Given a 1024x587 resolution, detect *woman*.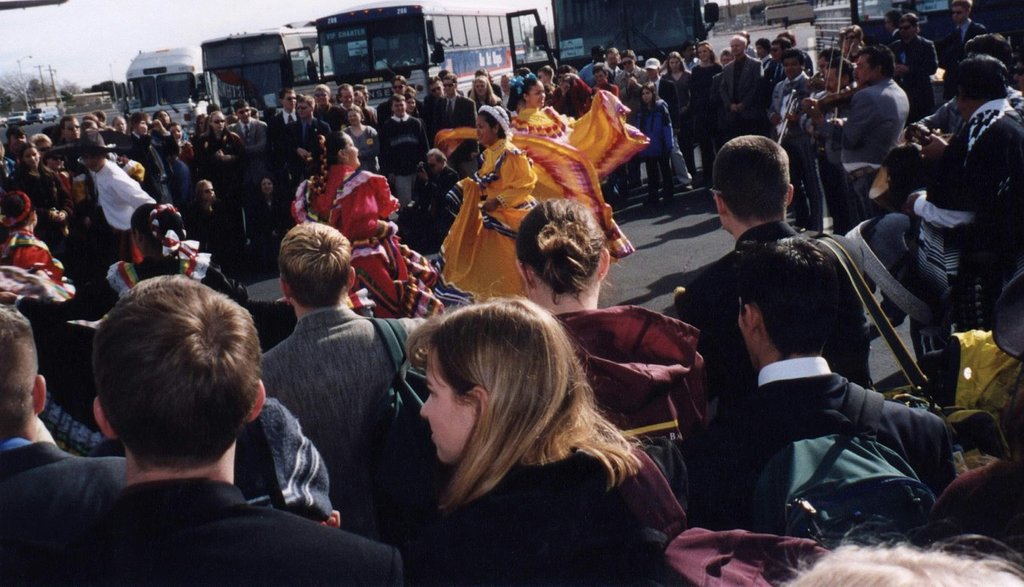
l=551, t=64, r=592, b=122.
